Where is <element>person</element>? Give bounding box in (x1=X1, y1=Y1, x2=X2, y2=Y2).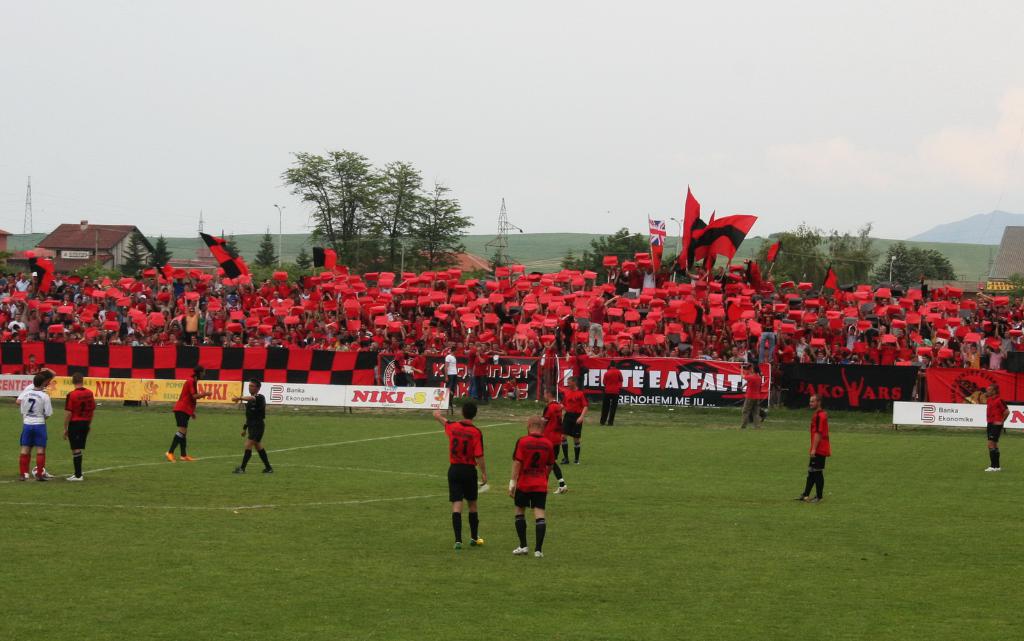
(x1=61, y1=375, x2=93, y2=482).
